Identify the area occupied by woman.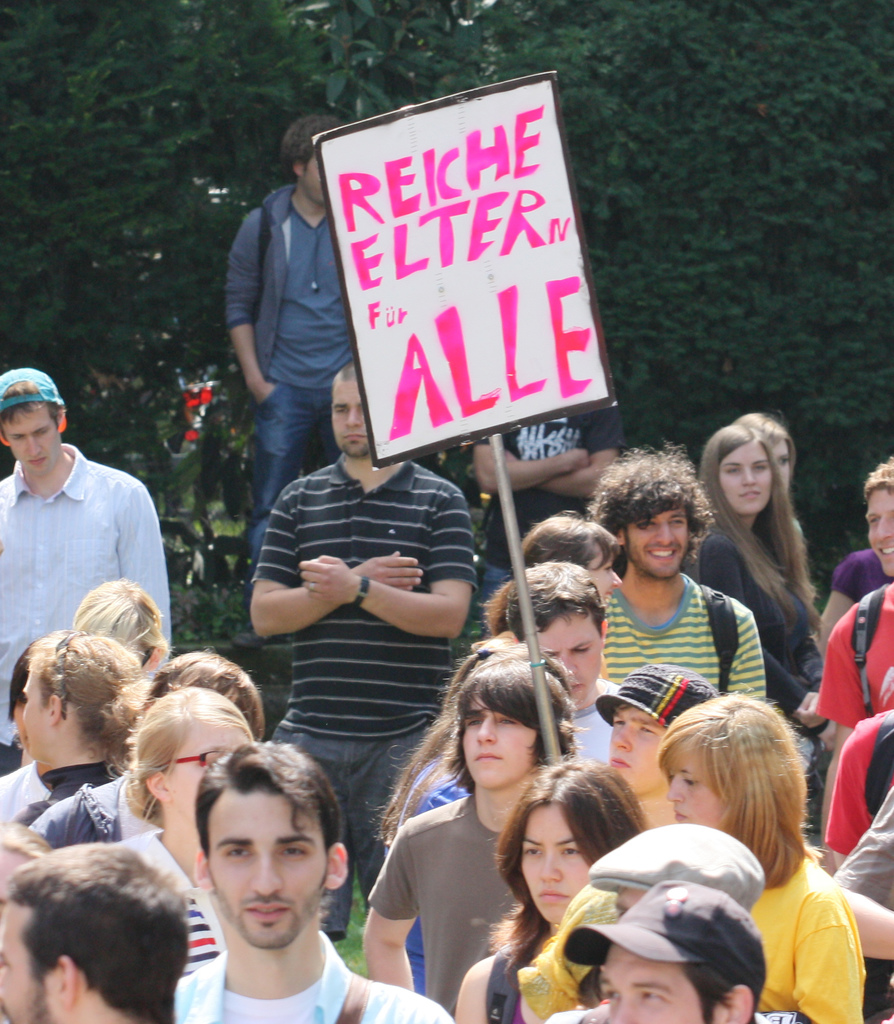
Area: Rect(696, 417, 843, 698).
